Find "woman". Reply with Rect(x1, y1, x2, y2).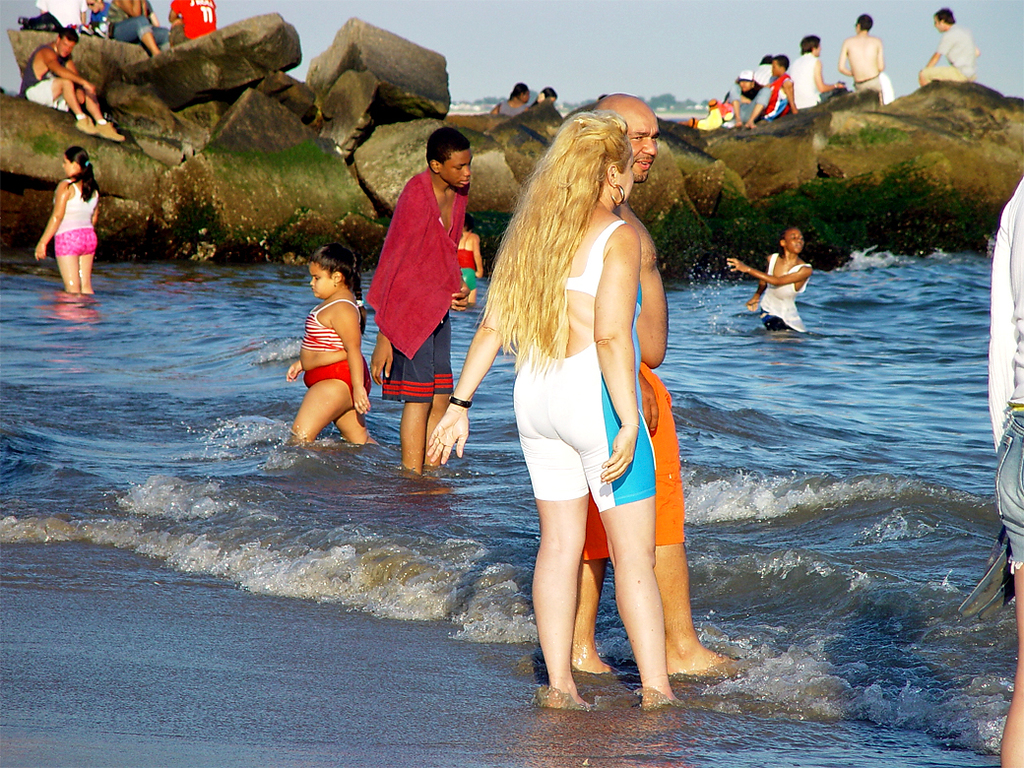
Rect(34, 145, 103, 292).
